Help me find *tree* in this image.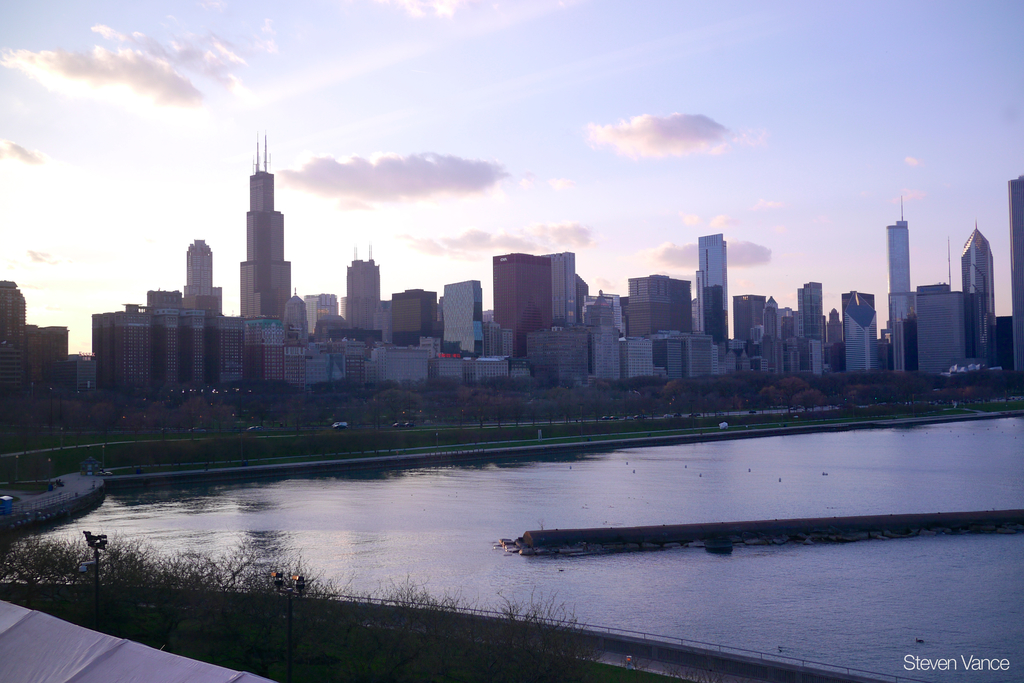
Found it: Rect(178, 393, 214, 443).
